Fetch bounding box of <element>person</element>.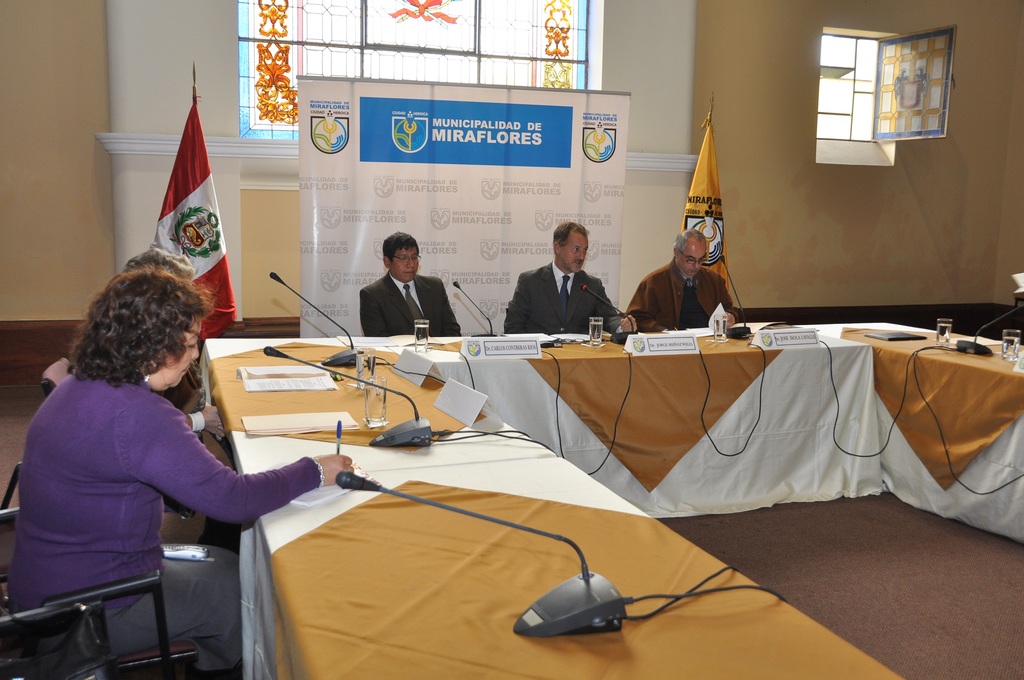
Bbox: [125, 249, 234, 471].
